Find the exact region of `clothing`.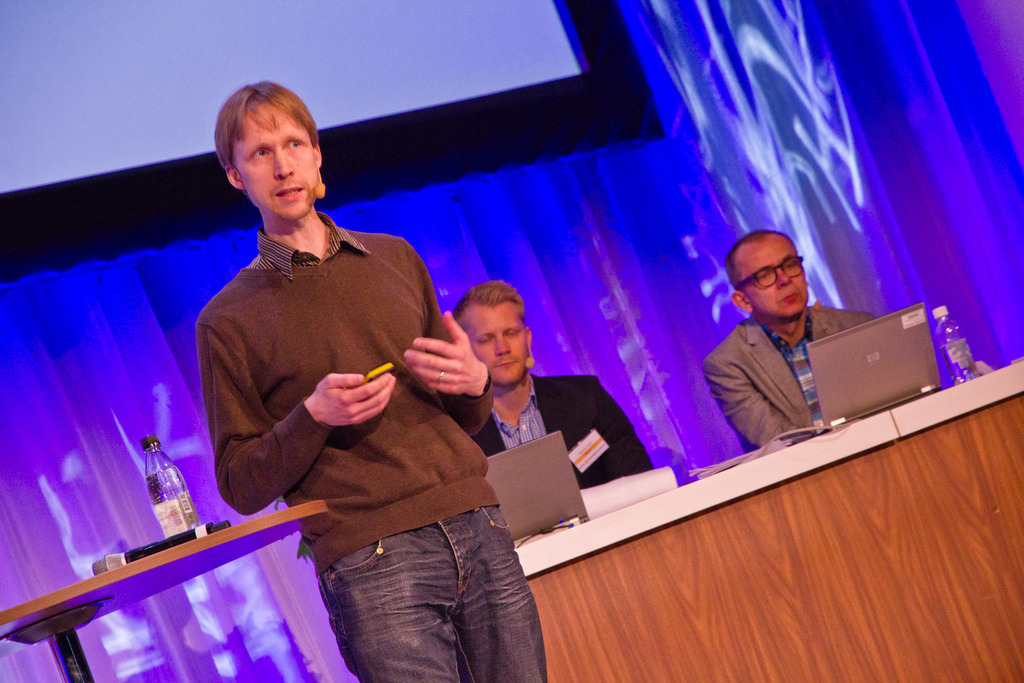
Exact region: crop(701, 273, 851, 459).
